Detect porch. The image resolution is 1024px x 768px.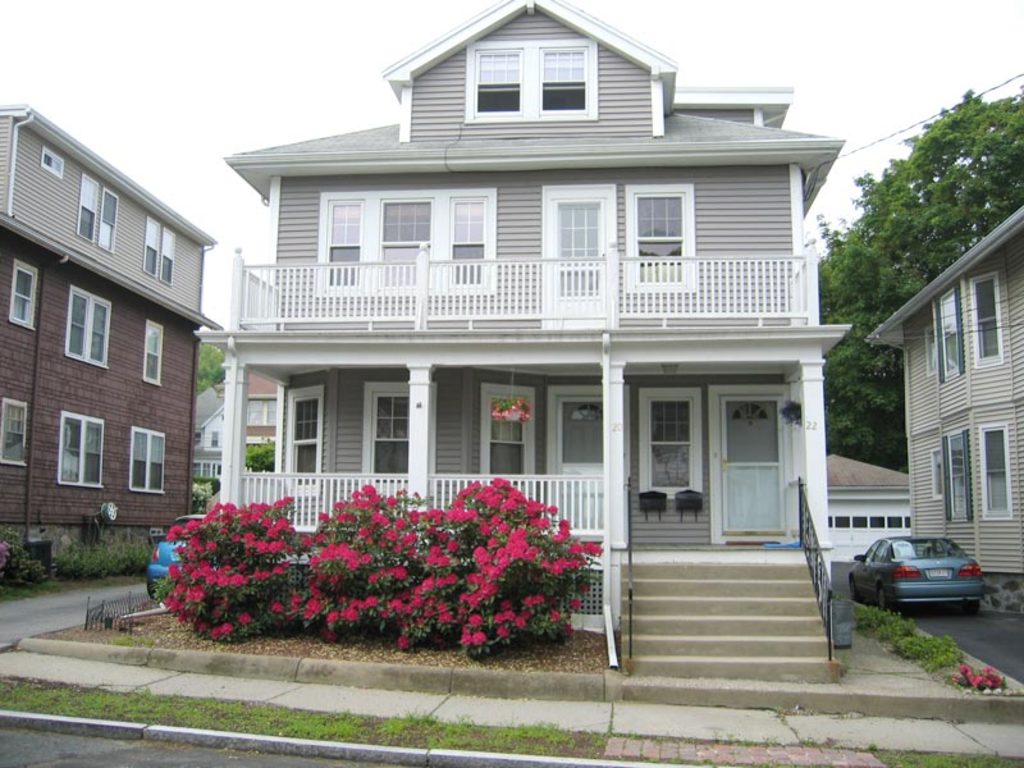
Rect(244, 467, 799, 550).
